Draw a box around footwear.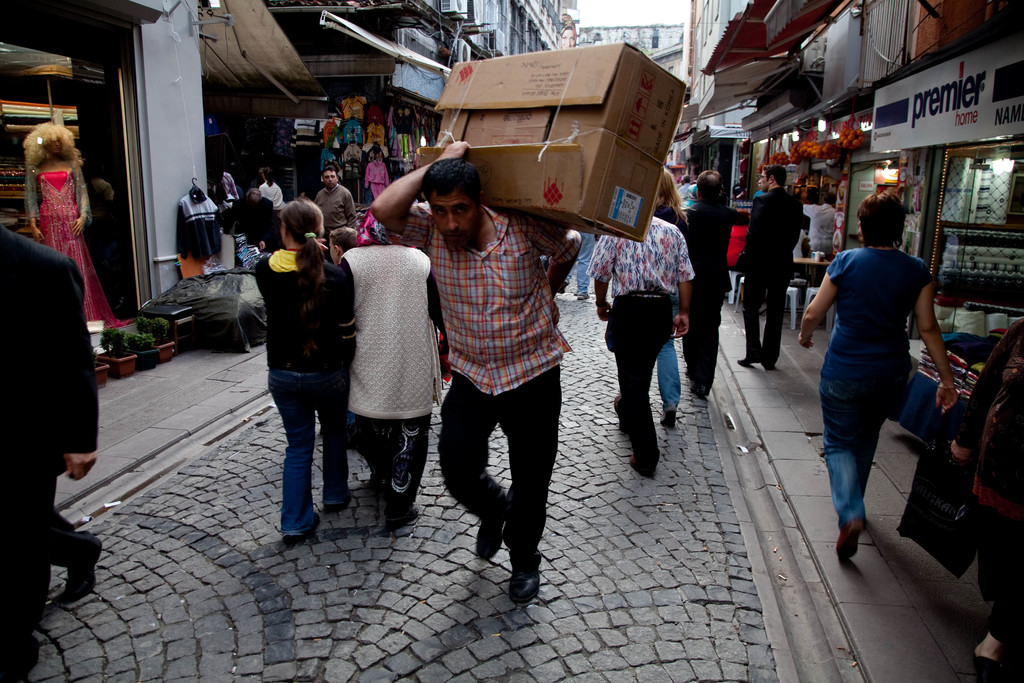
box=[482, 493, 511, 565].
